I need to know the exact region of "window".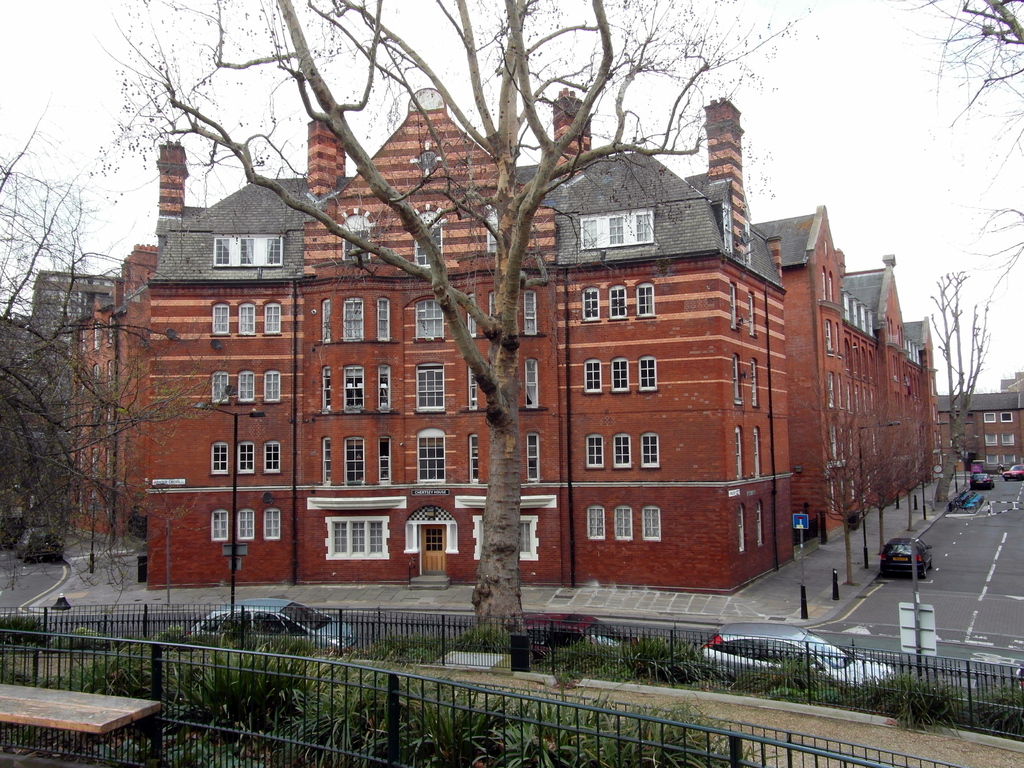
Region: {"x1": 467, "y1": 292, "x2": 476, "y2": 337}.
